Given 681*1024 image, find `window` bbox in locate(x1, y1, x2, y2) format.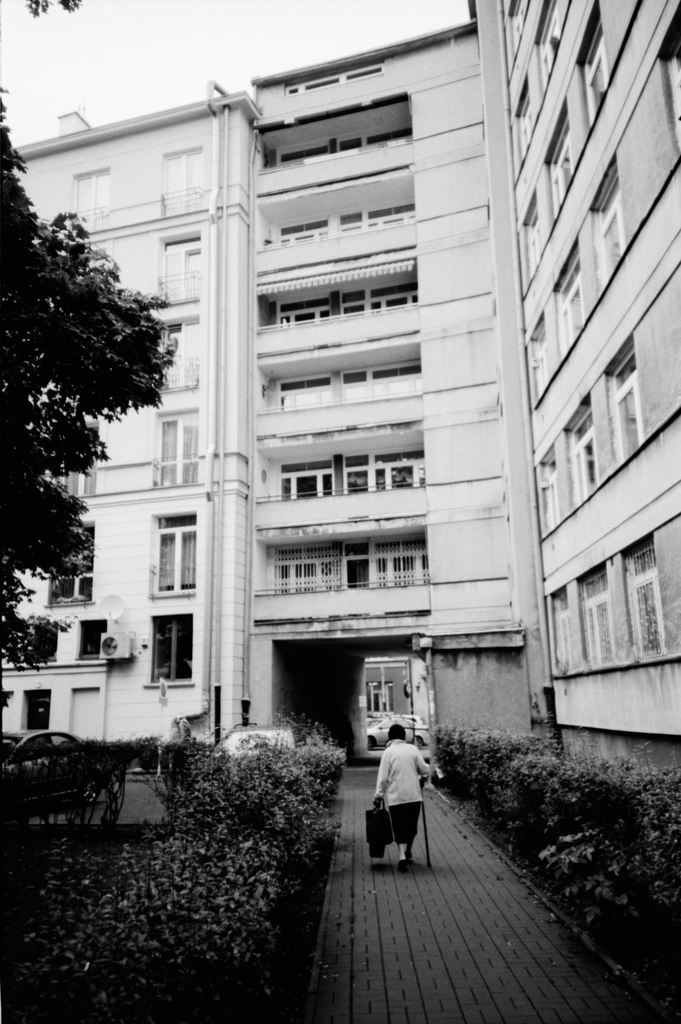
locate(76, 623, 111, 657).
